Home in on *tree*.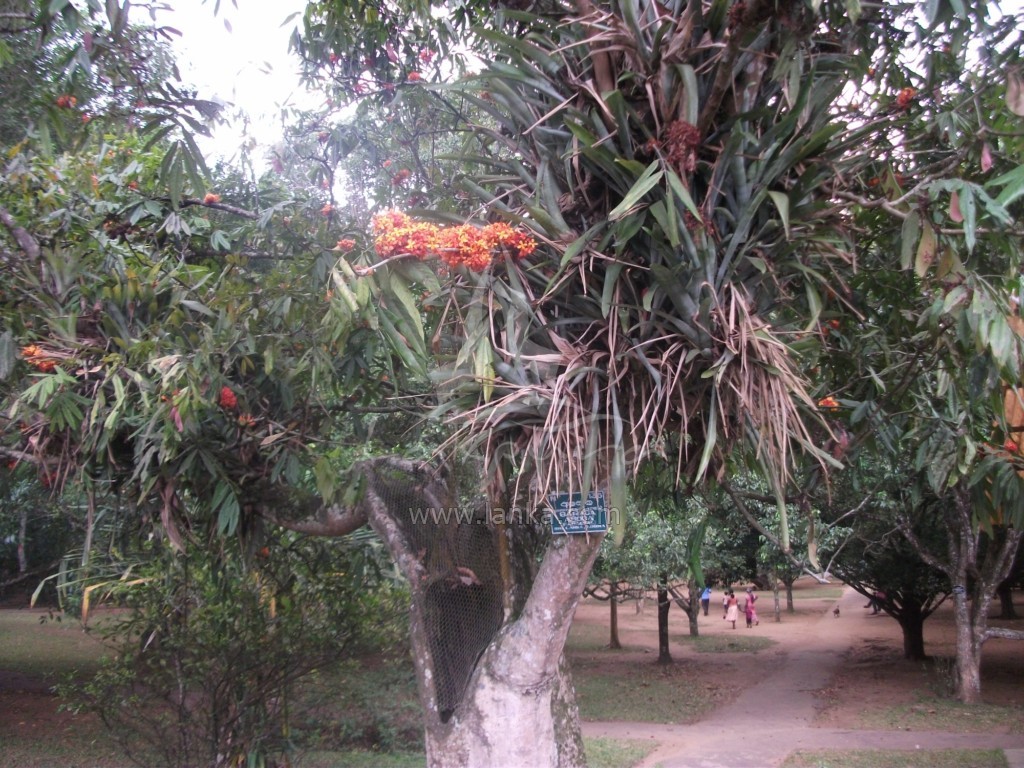
Homed in at (770, 506, 821, 615).
